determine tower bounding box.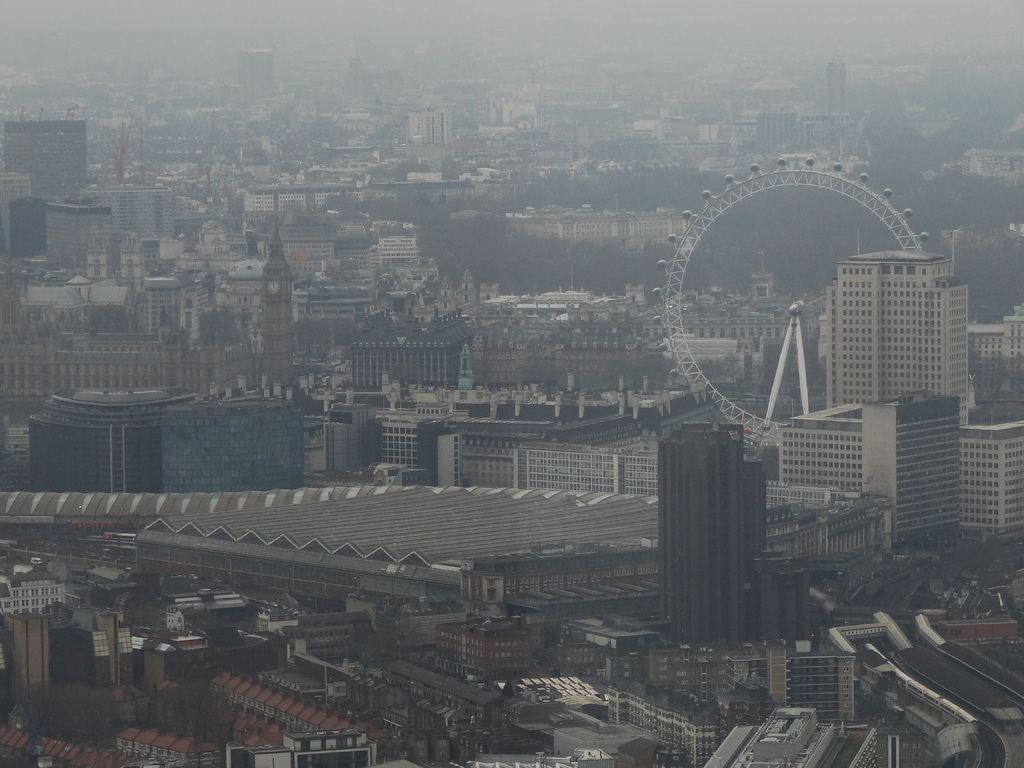
Determined: {"x1": 813, "y1": 240, "x2": 966, "y2": 421}.
